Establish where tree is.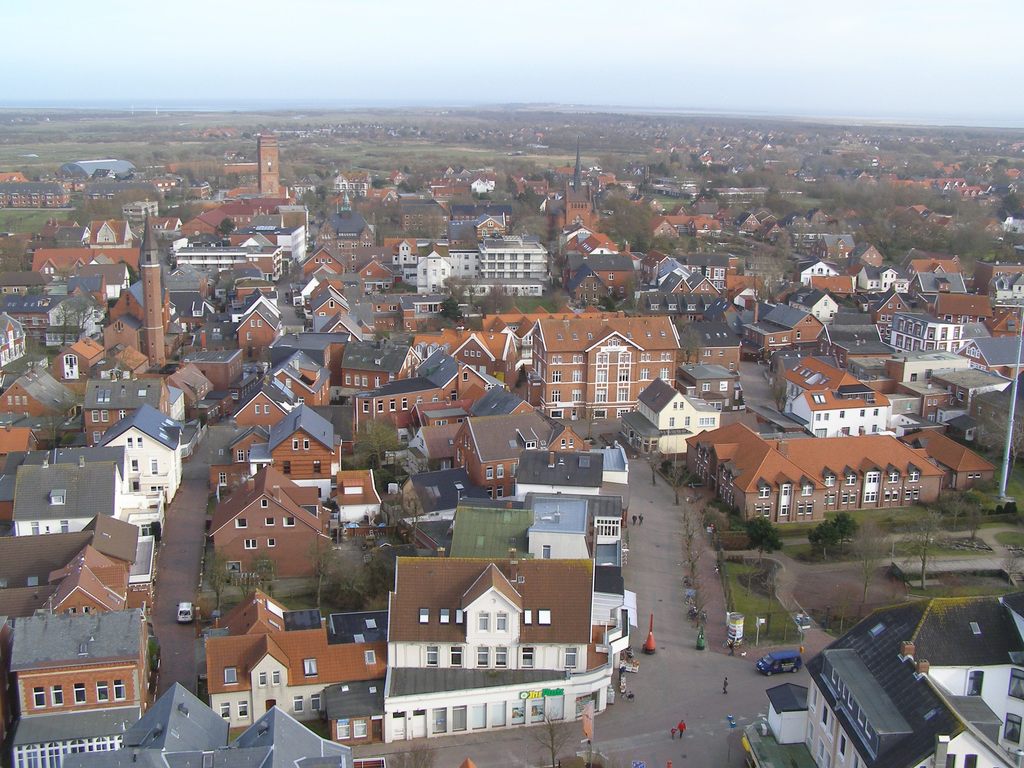
Established at bbox(800, 511, 866, 563).
